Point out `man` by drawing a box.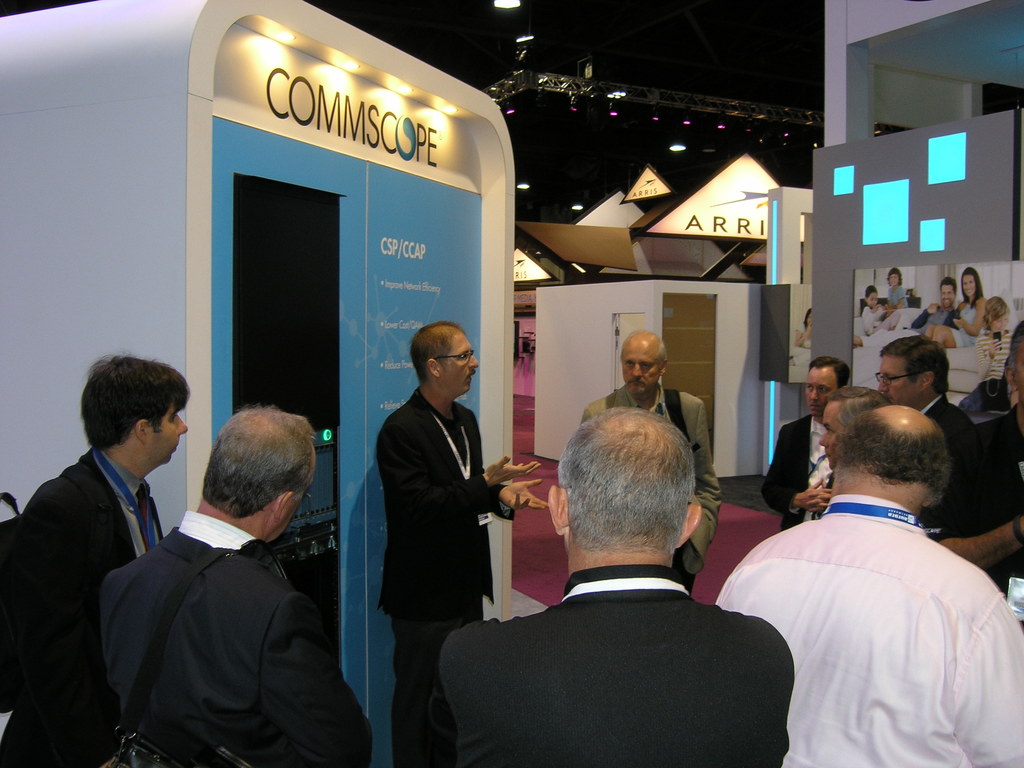
(752, 346, 861, 529).
